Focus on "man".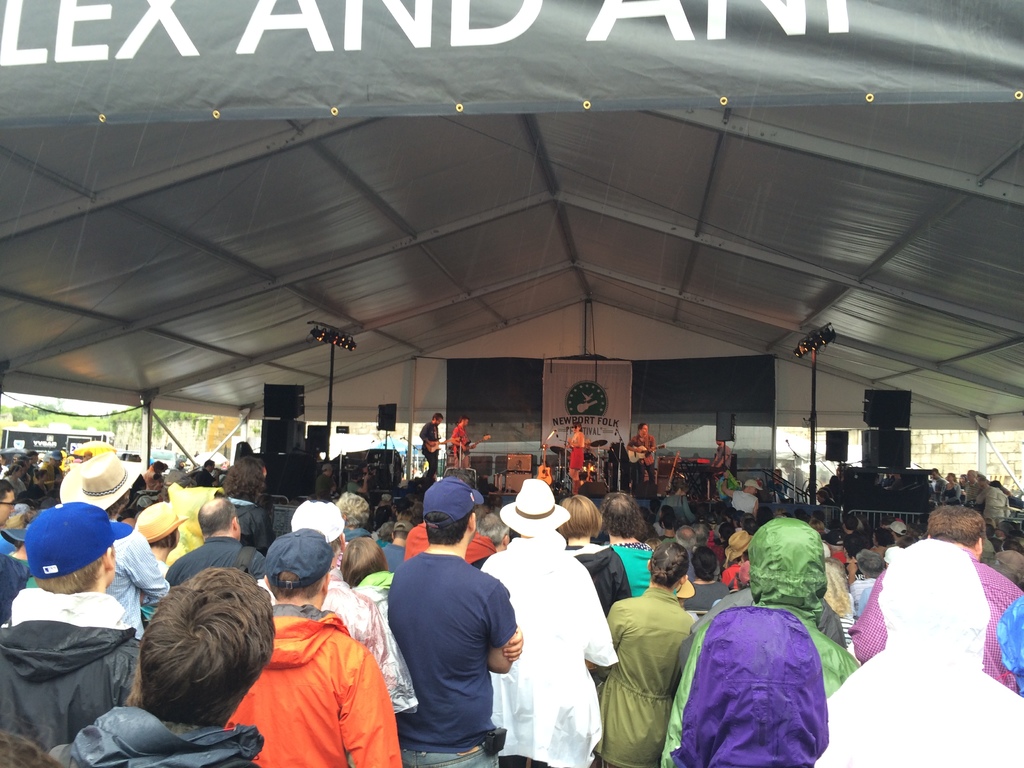
Focused at 168, 493, 275, 599.
